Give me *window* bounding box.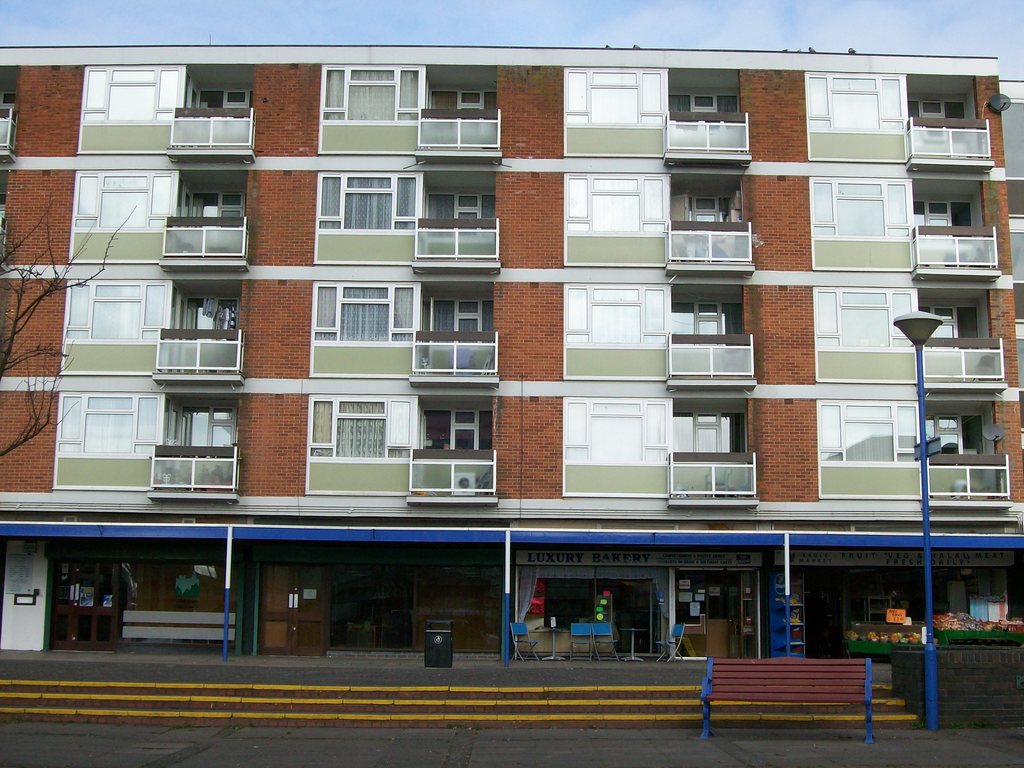
(55, 392, 159, 455).
